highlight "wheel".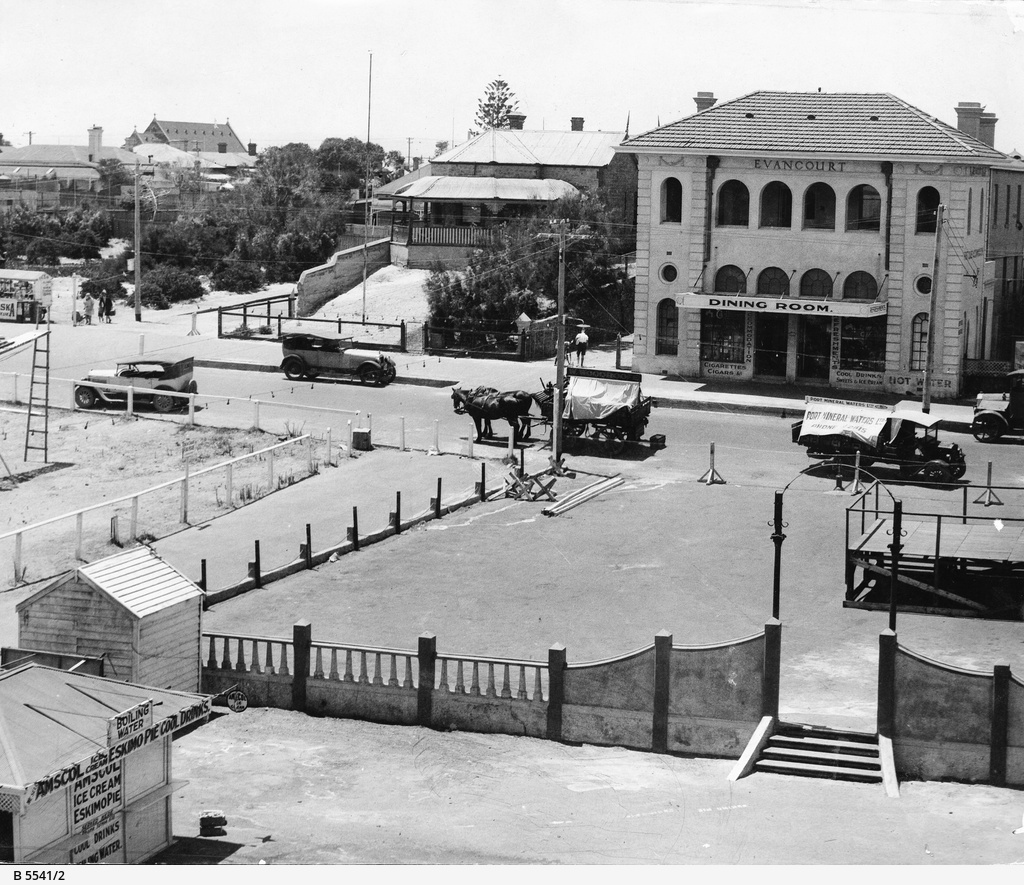
Highlighted region: [x1=285, y1=358, x2=303, y2=382].
